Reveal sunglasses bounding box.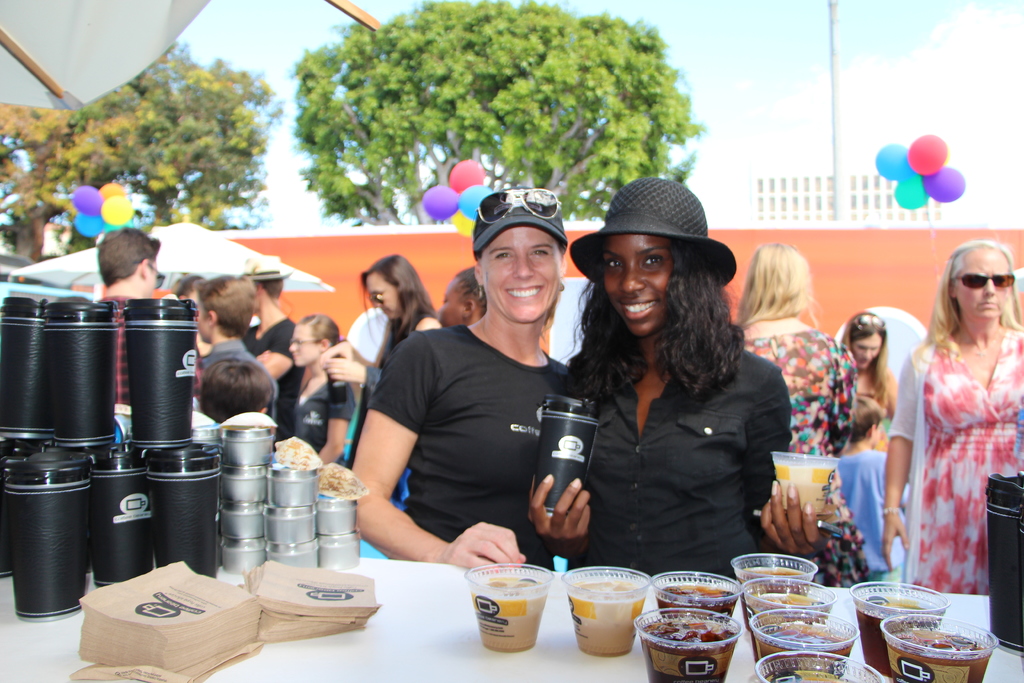
Revealed: box(371, 283, 392, 304).
